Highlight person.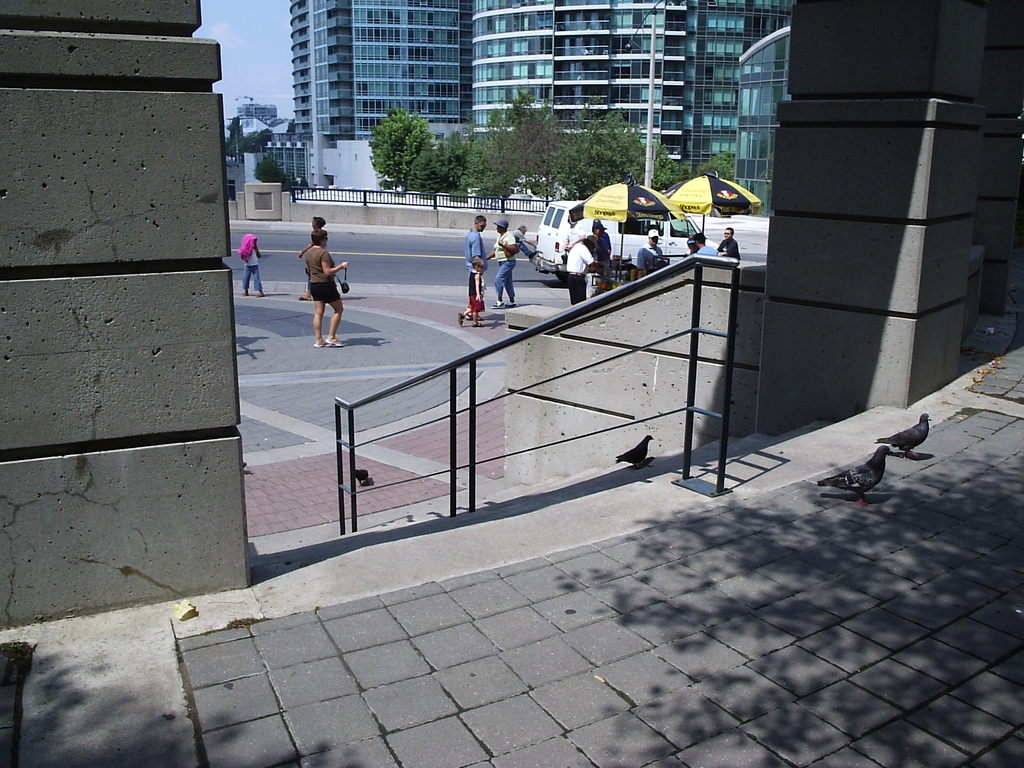
Highlighted region: BBox(467, 214, 495, 308).
